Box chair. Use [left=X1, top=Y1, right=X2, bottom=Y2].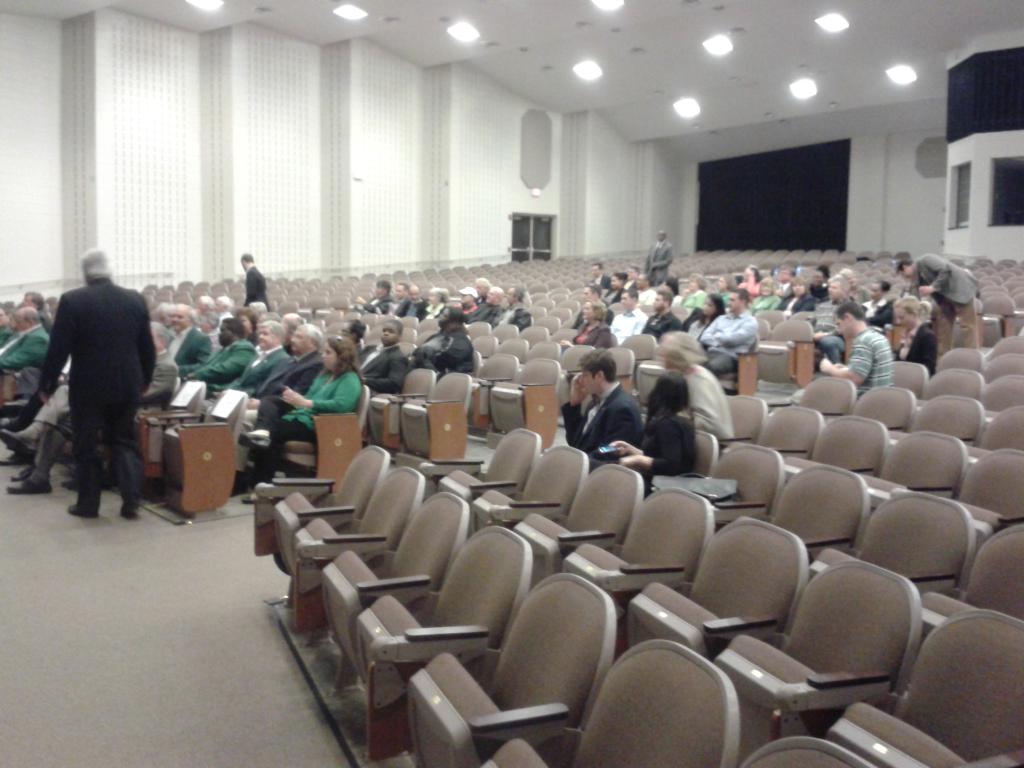
[left=810, top=490, right=969, bottom=610].
